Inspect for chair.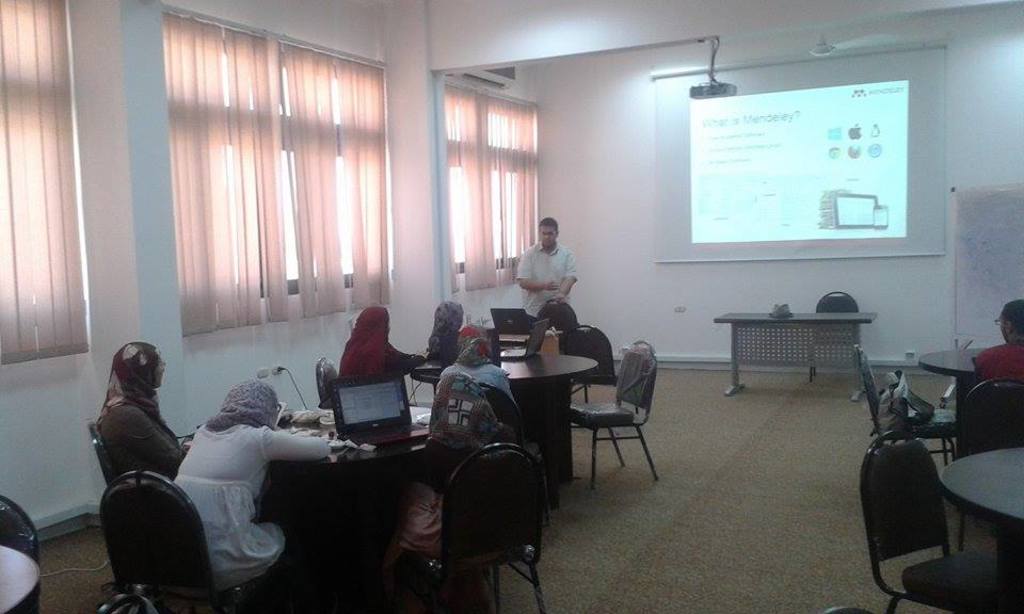
Inspection: (103, 468, 300, 613).
